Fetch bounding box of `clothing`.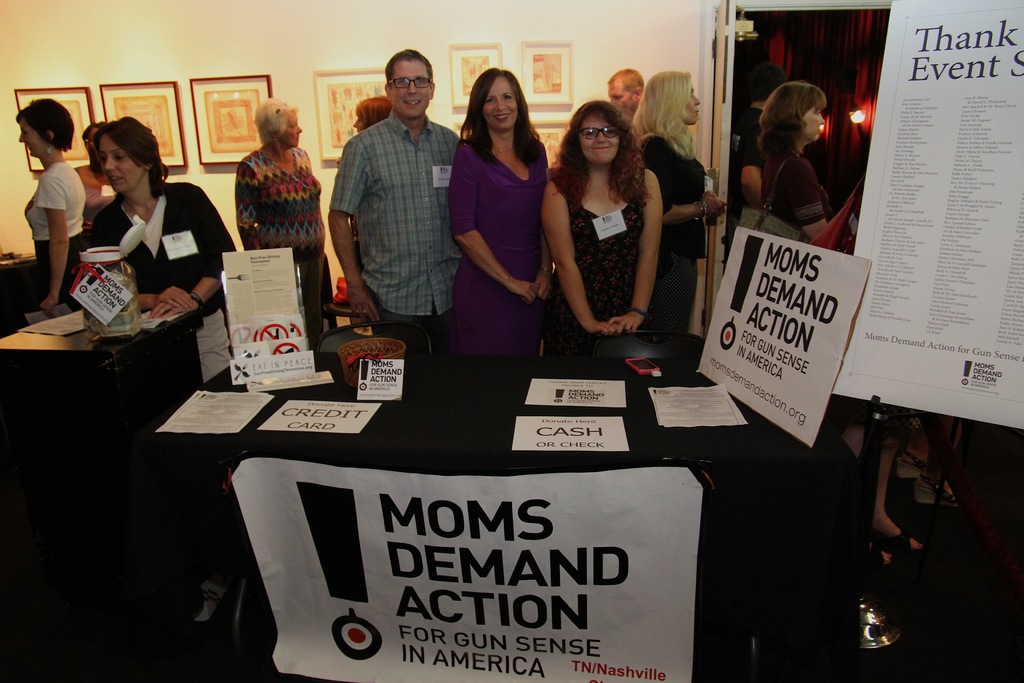
Bbox: locate(634, 135, 706, 320).
